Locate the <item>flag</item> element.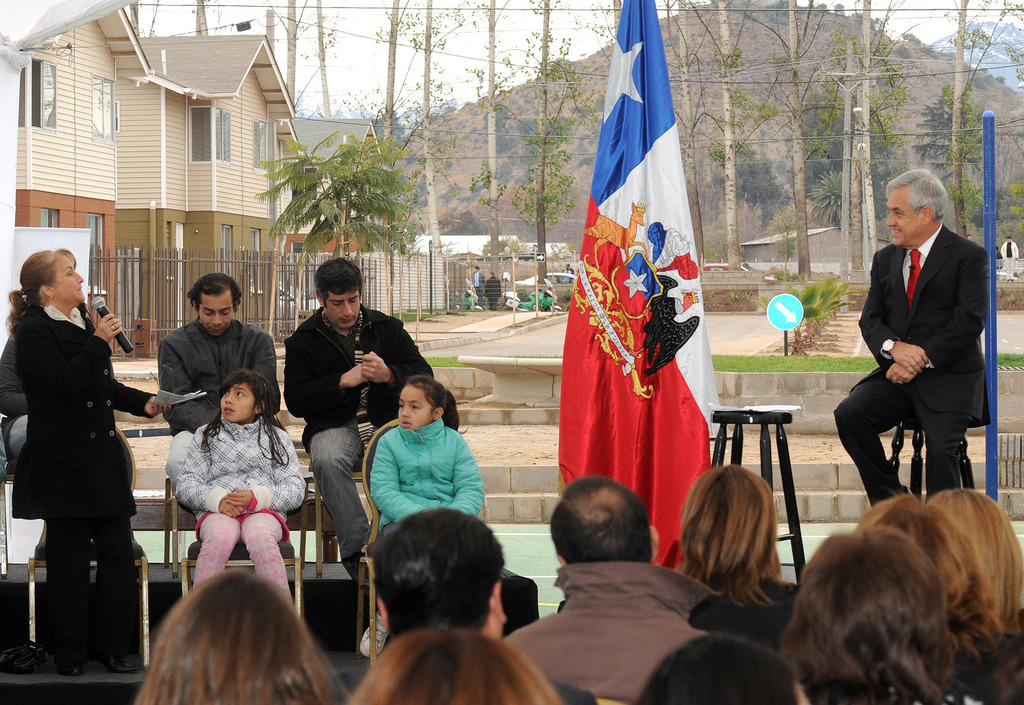
Element bbox: box(558, 0, 722, 571).
